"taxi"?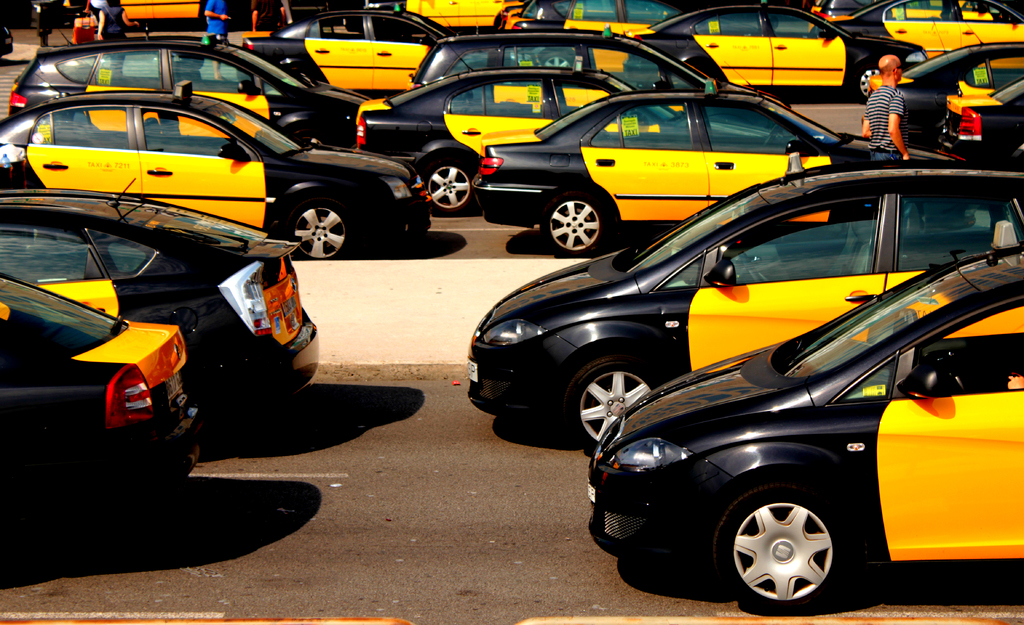
(514,0,703,38)
